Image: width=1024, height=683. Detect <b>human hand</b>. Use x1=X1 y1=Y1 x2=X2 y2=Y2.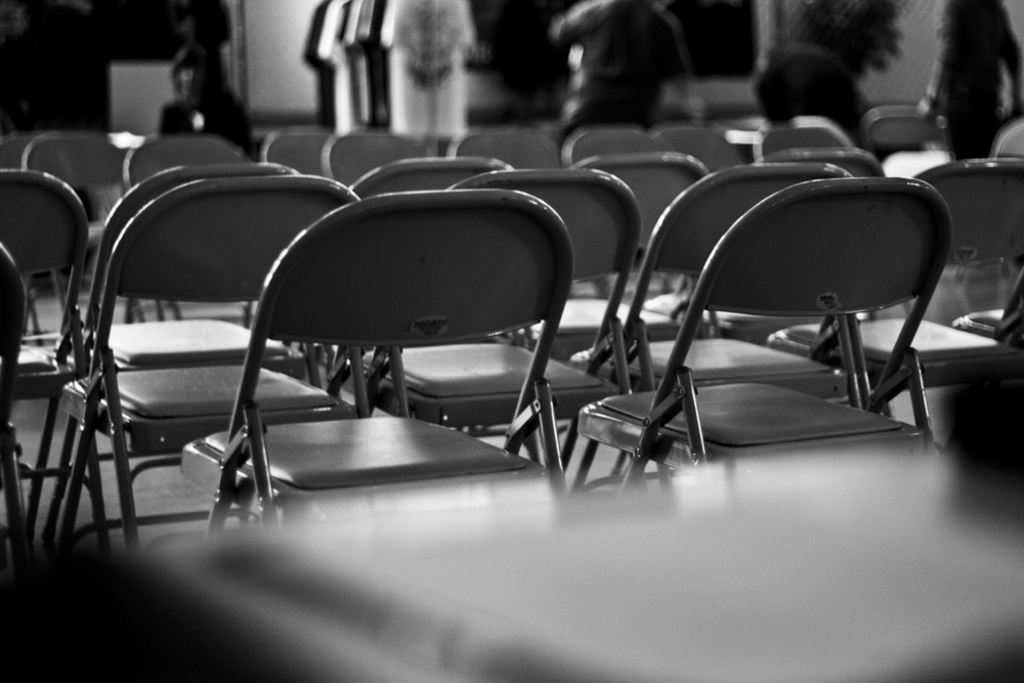
x1=919 y1=98 x2=933 y2=119.
